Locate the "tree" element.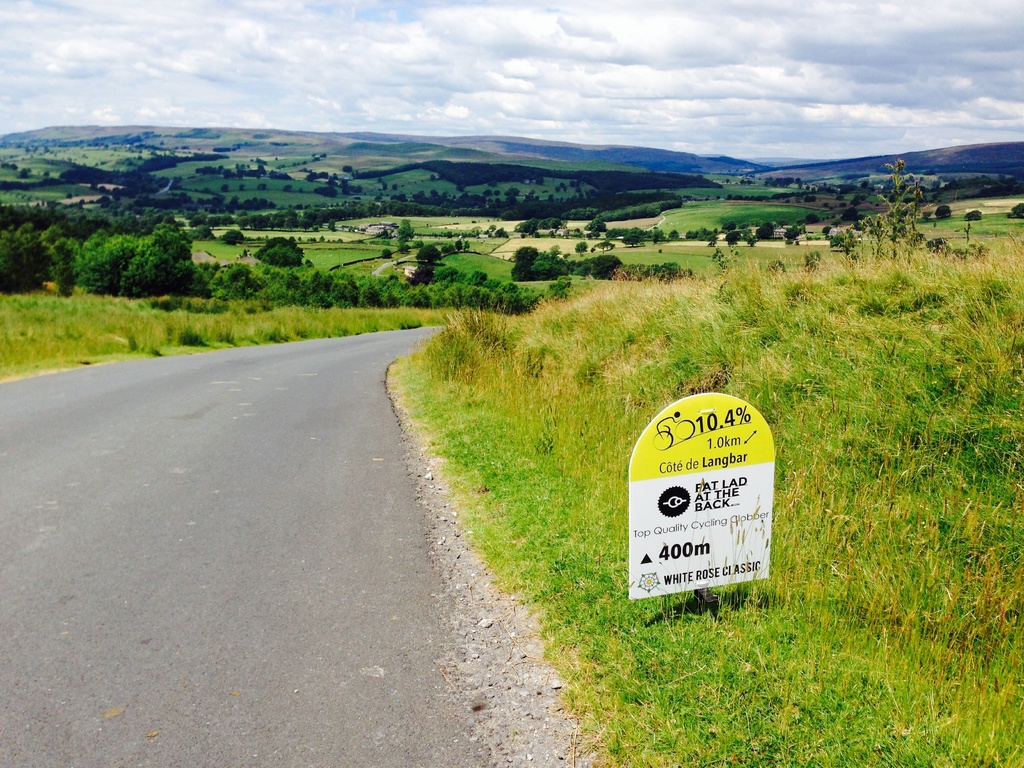
Element bbox: select_region(0, 168, 223, 198).
